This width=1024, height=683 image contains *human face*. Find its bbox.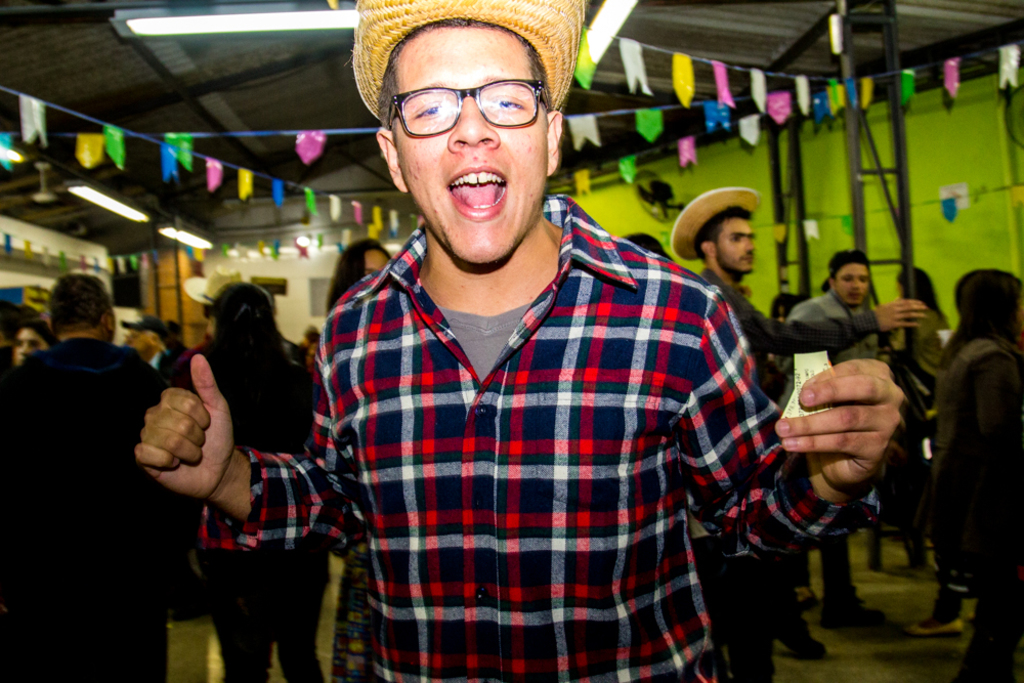
bbox=[401, 26, 545, 265].
